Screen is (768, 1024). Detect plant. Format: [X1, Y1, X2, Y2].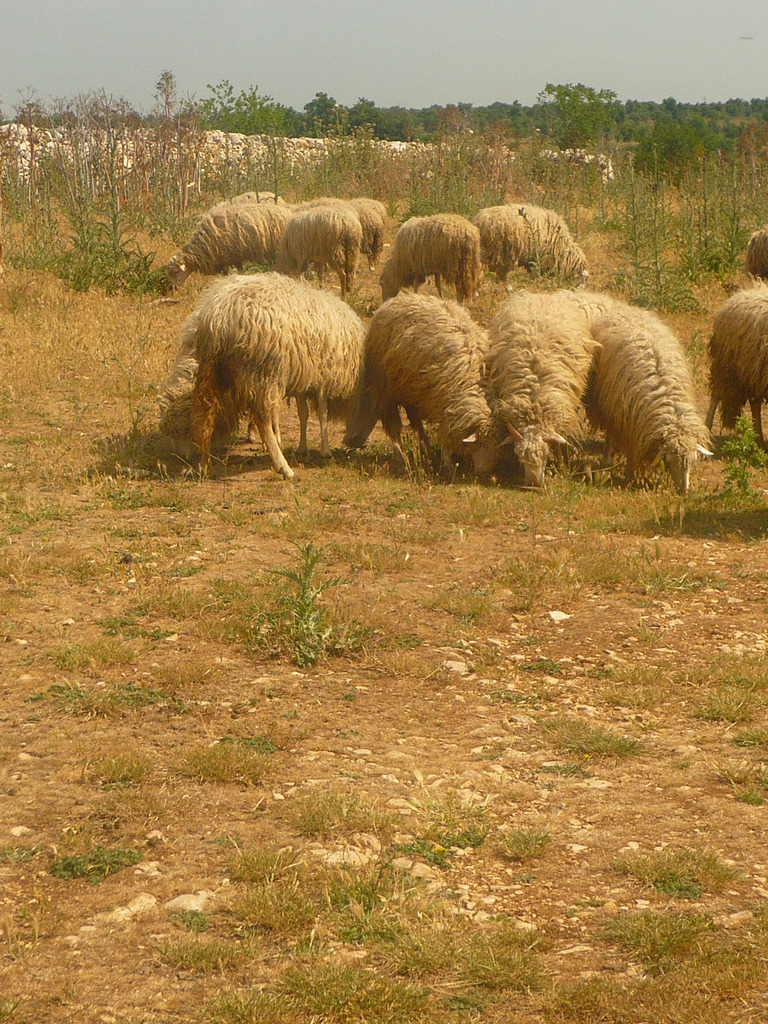
[632, 623, 667, 653].
